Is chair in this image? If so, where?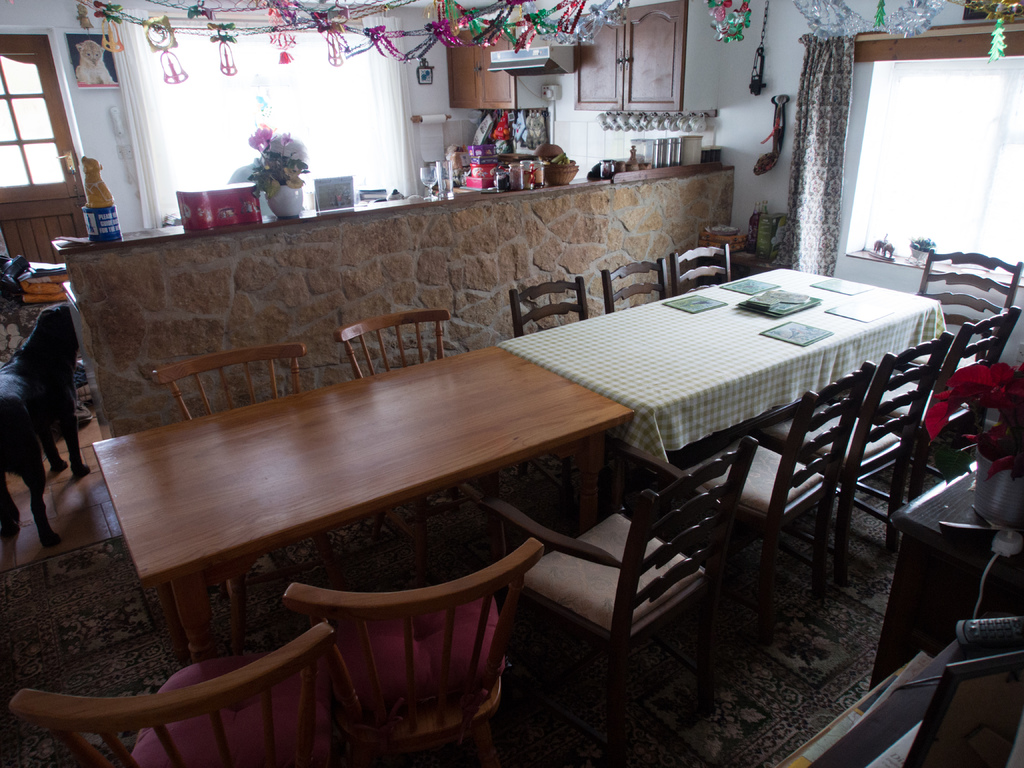
Yes, at locate(874, 302, 1023, 477).
